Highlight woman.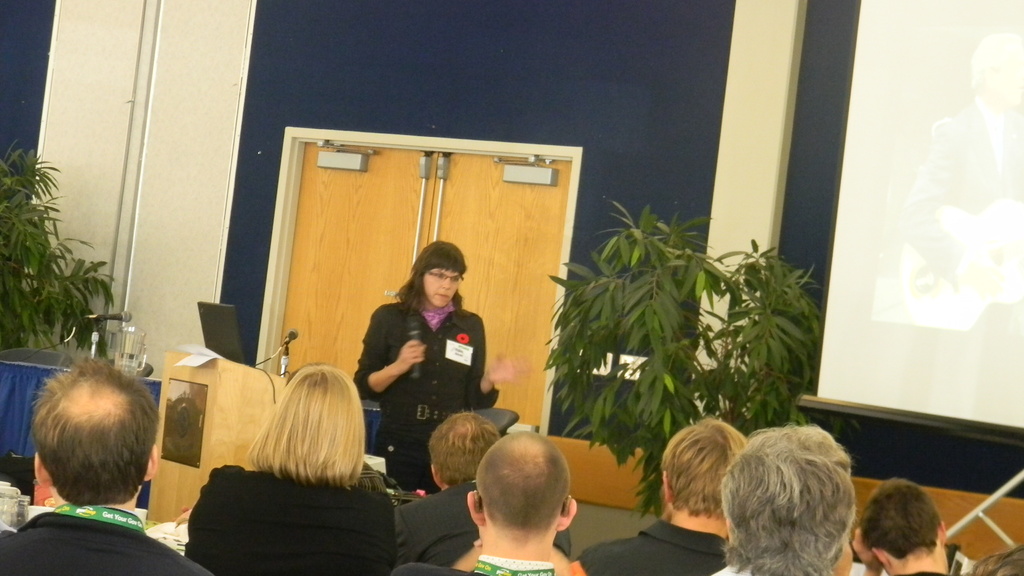
Highlighted region: [353, 242, 514, 490].
